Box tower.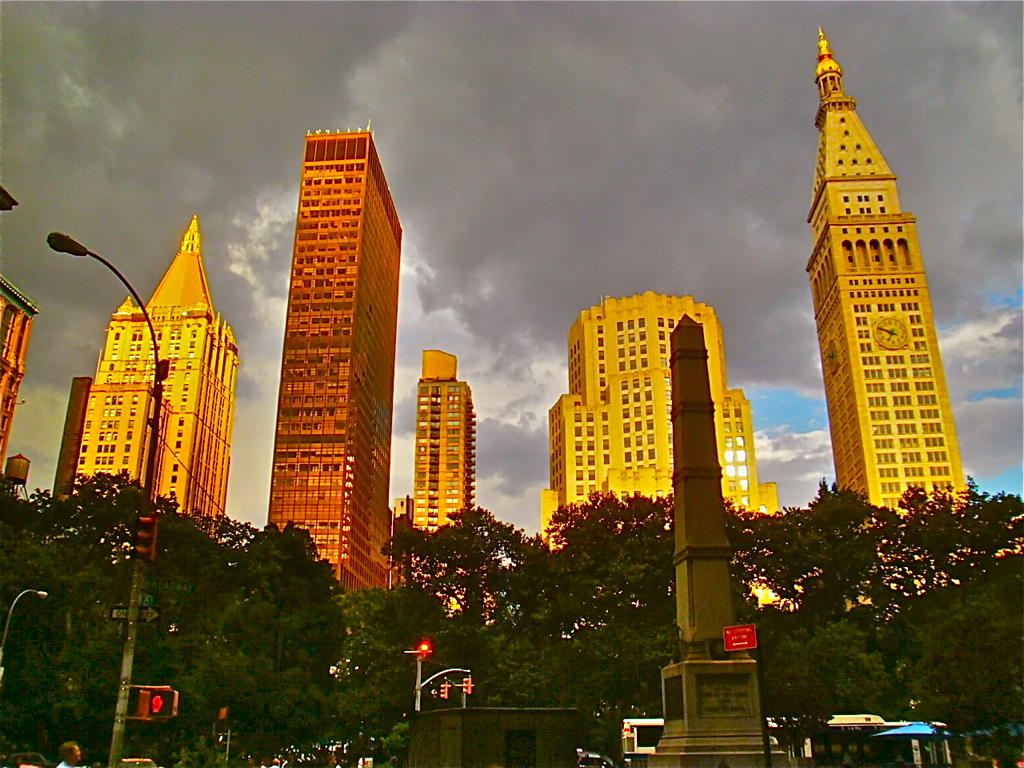
locate(268, 123, 400, 606).
